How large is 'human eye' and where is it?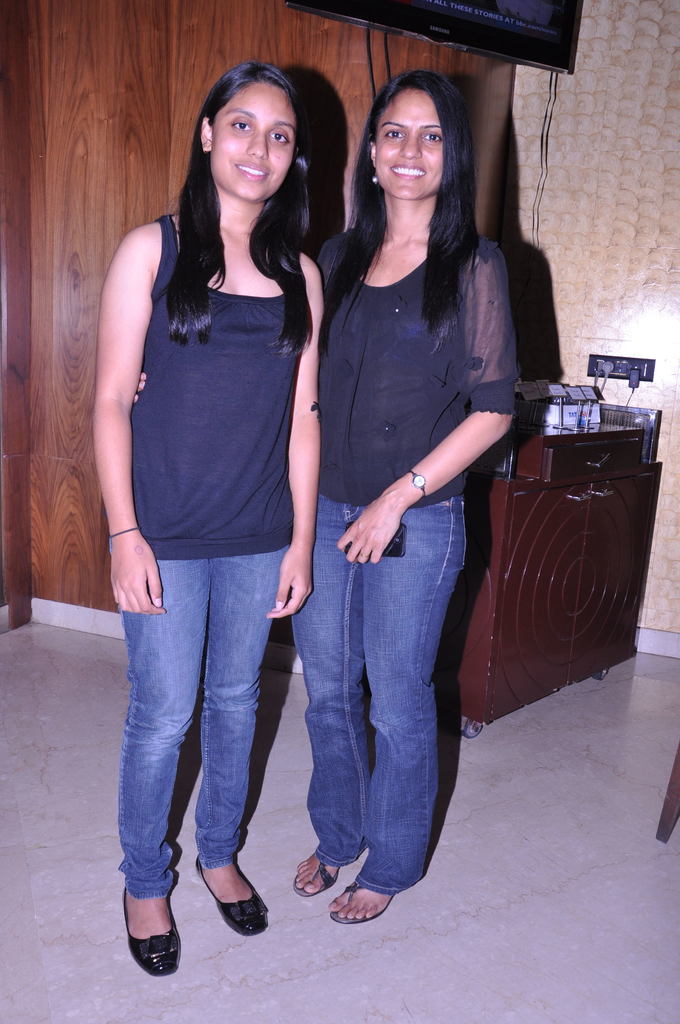
Bounding box: [419,125,442,147].
